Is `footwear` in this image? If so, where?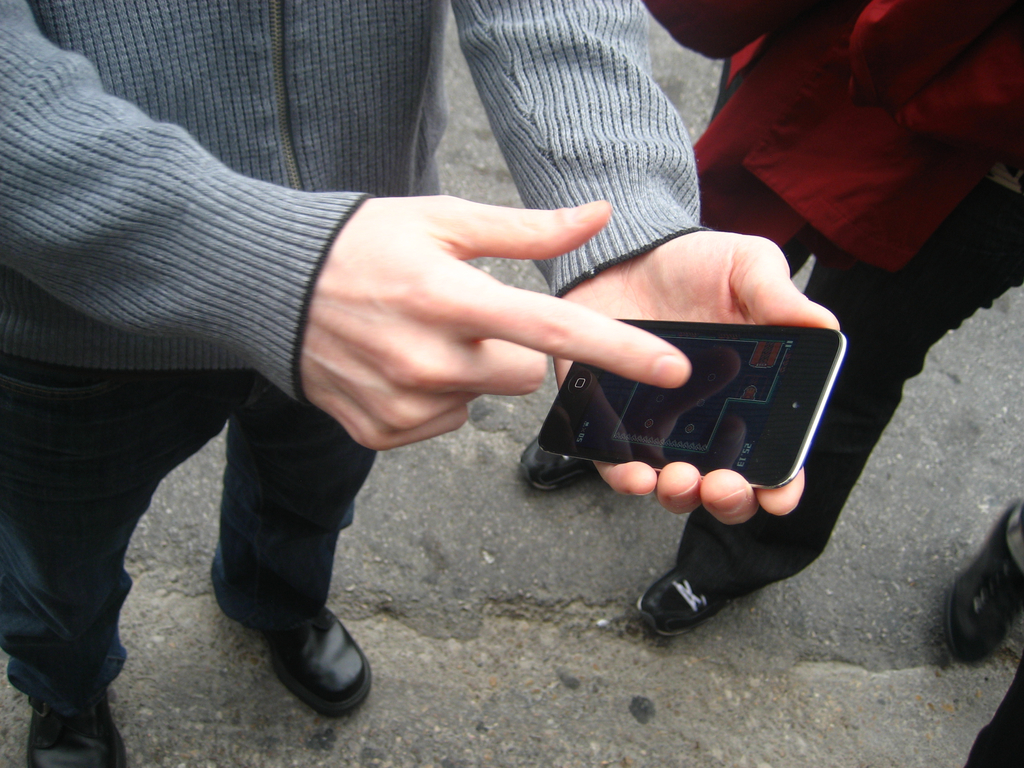
Yes, at x1=19, y1=680, x2=131, y2=767.
